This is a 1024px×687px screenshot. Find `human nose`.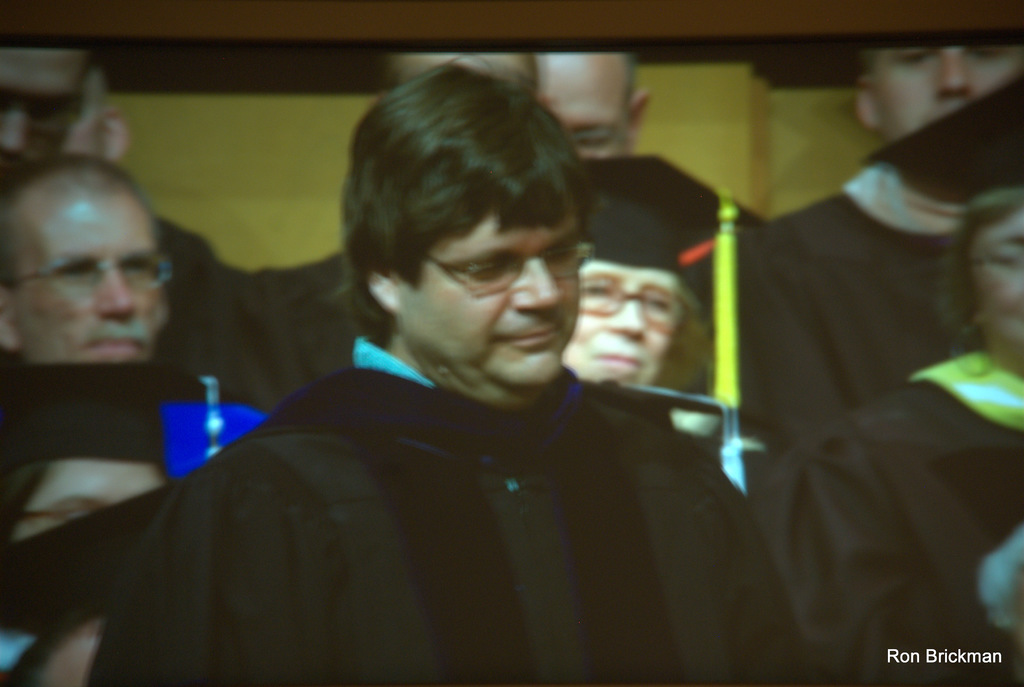
Bounding box: [x1=90, y1=257, x2=136, y2=321].
